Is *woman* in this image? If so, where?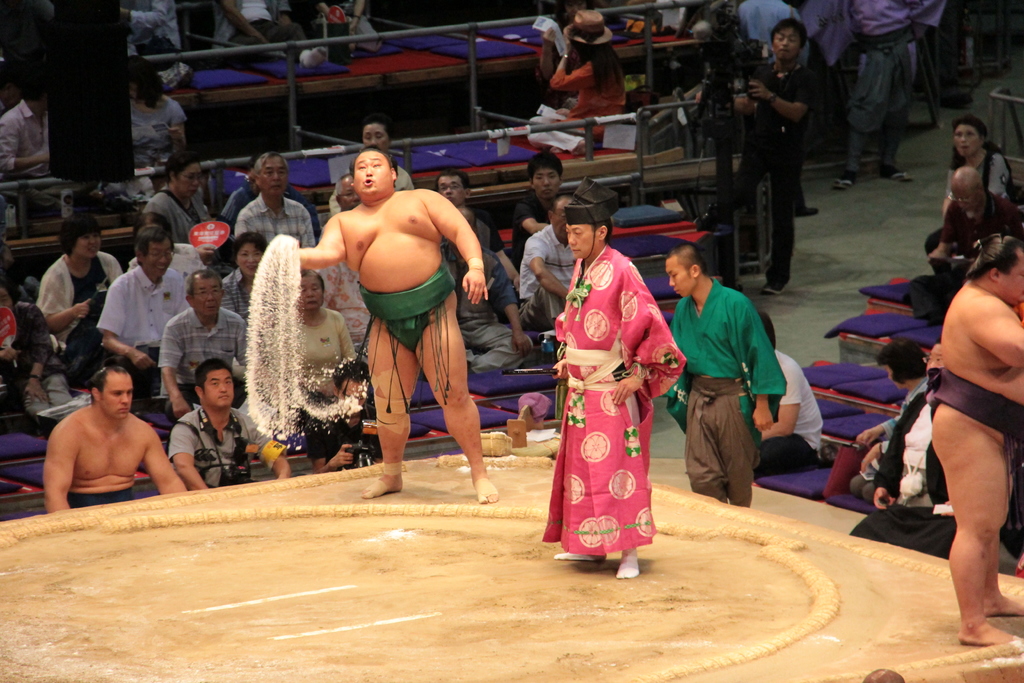
Yes, at {"x1": 138, "y1": 146, "x2": 218, "y2": 242}.
